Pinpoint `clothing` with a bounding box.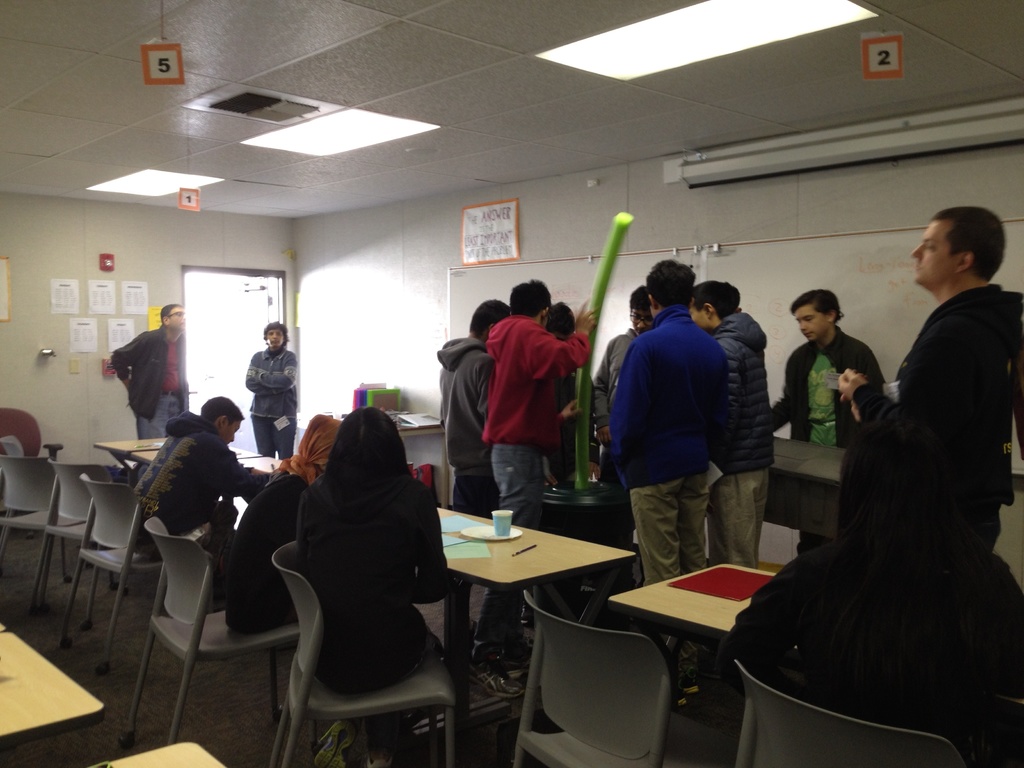
483, 323, 603, 447.
